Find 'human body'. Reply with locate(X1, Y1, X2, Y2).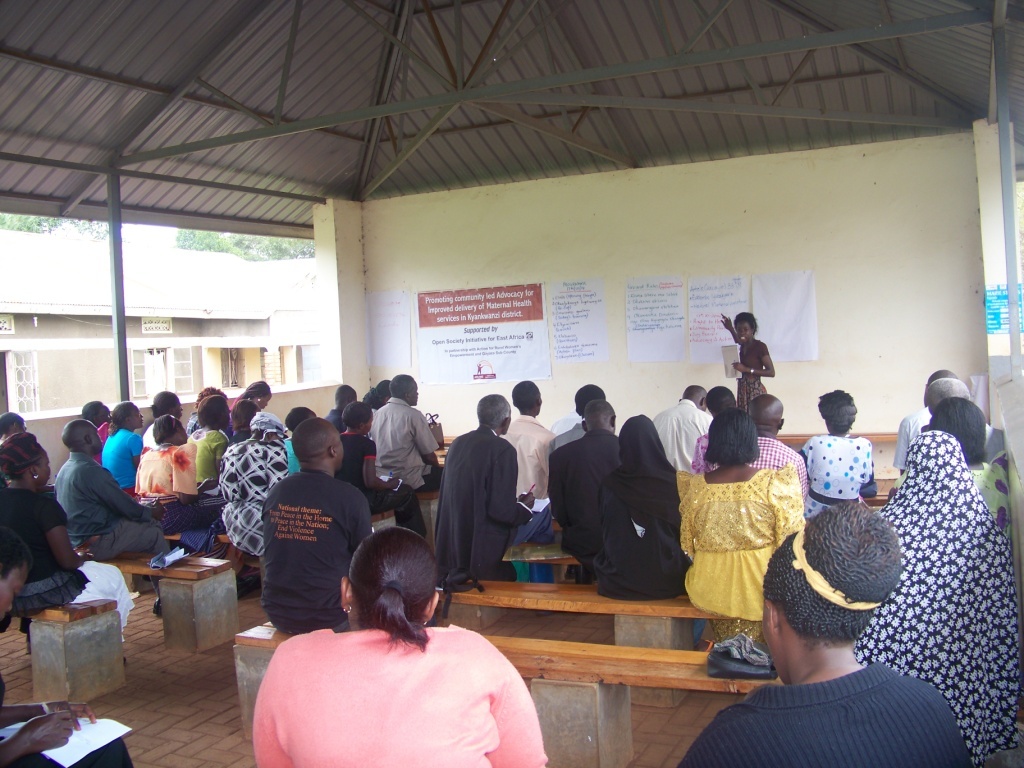
locate(667, 500, 975, 767).
